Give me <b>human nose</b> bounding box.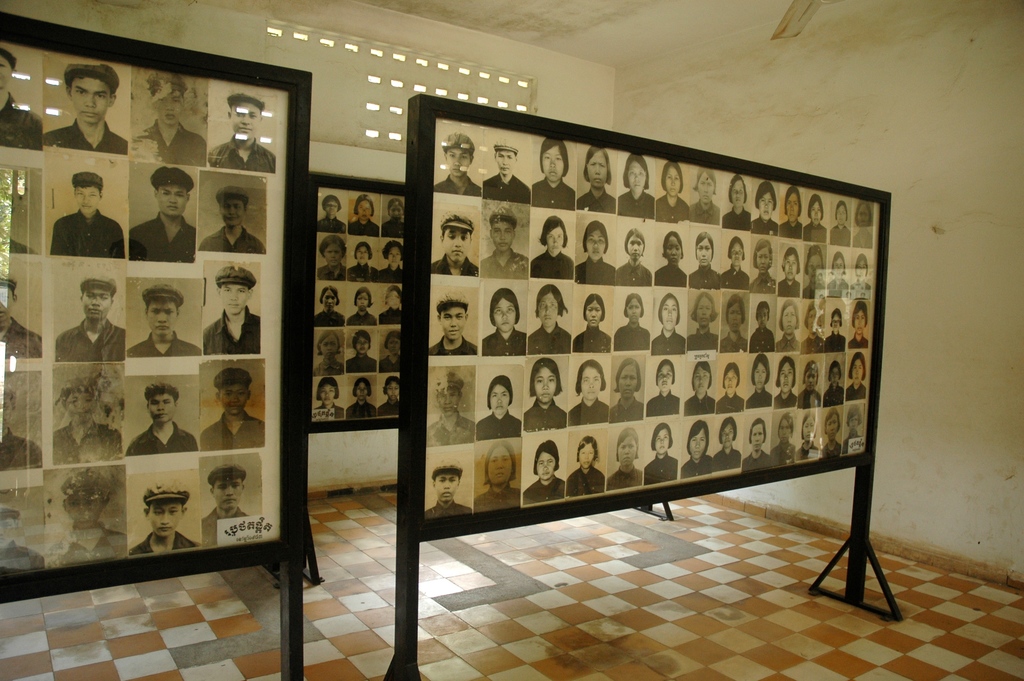
box=[390, 390, 397, 394].
